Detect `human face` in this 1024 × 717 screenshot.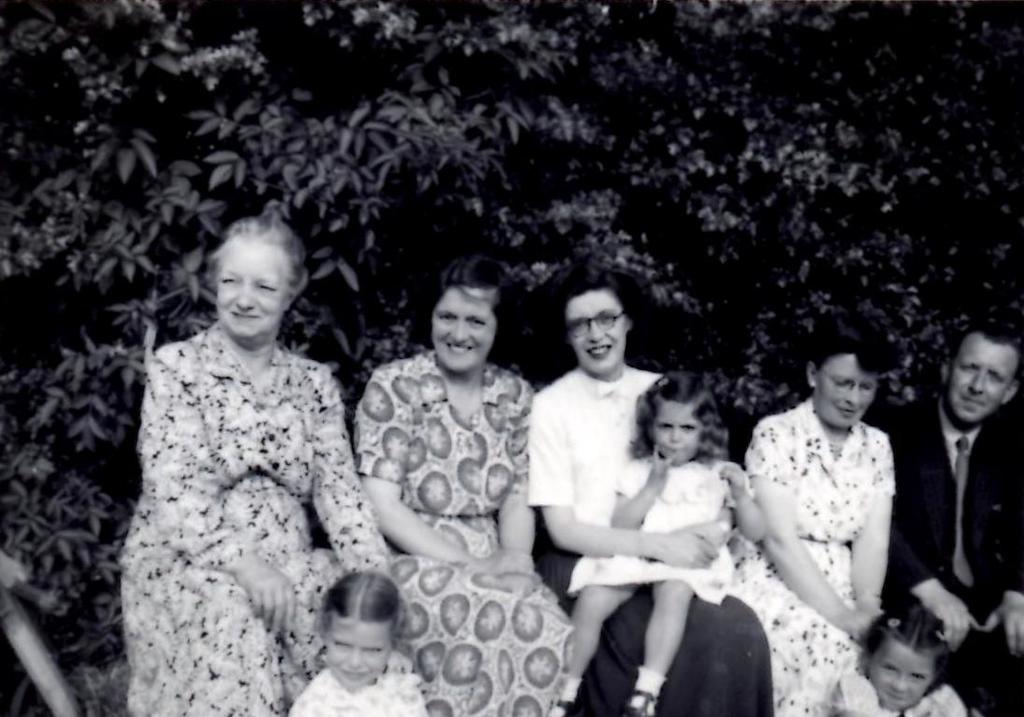
Detection: [324, 620, 396, 688].
